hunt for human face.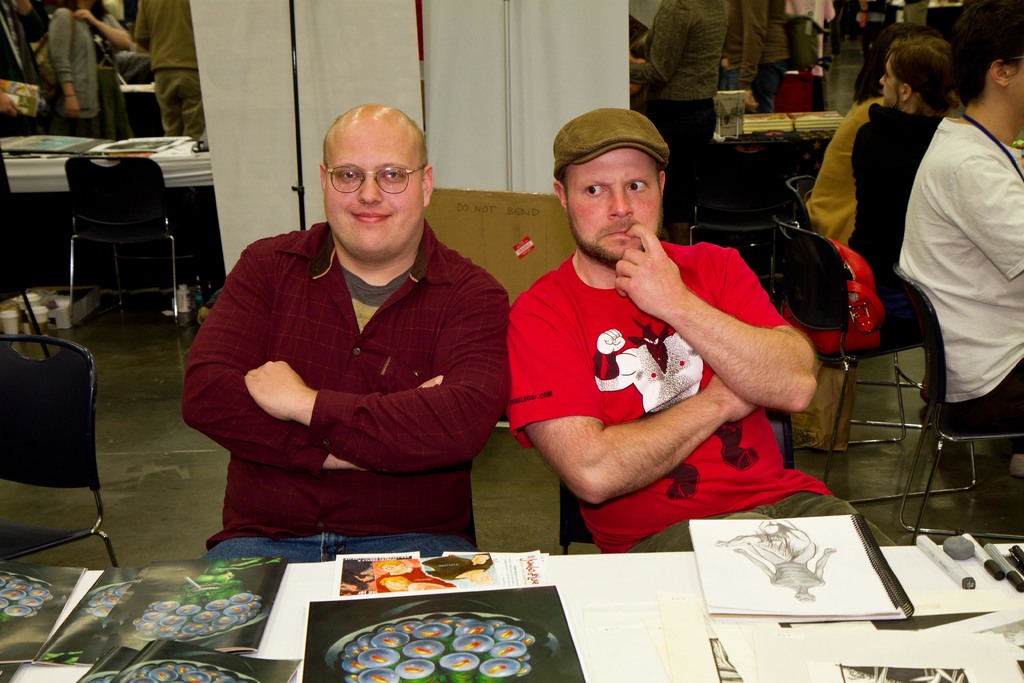
Hunted down at crop(1014, 57, 1023, 136).
